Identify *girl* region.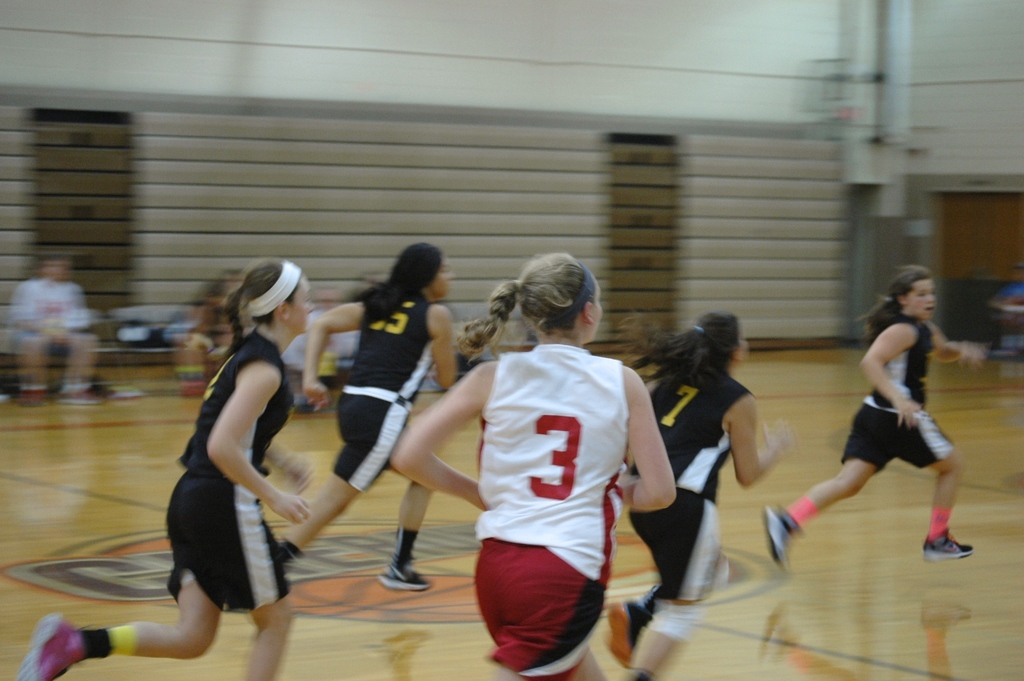
Region: left=765, top=266, right=986, bottom=568.
